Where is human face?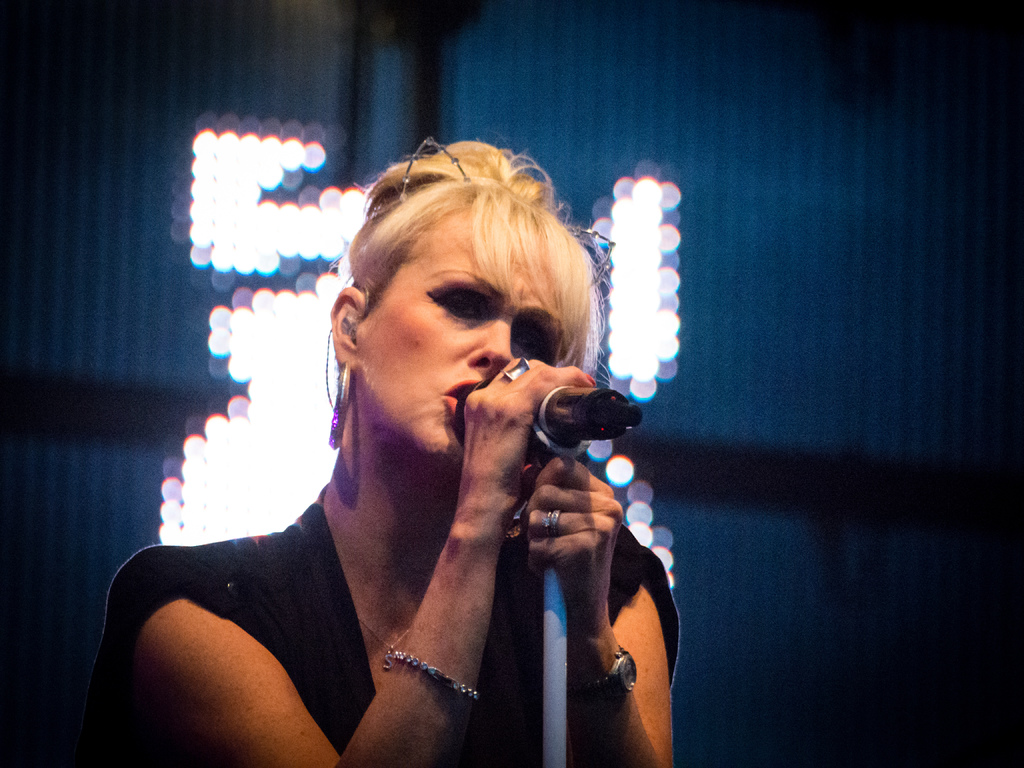
box(343, 196, 561, 463).
